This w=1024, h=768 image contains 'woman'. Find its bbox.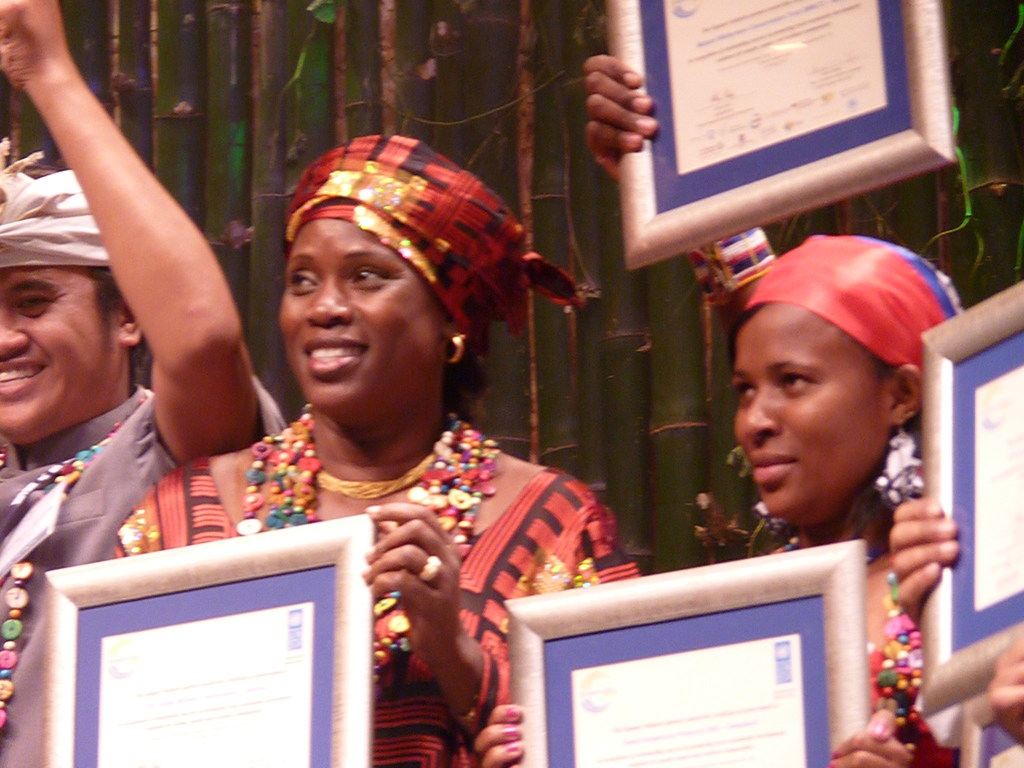
<region>96, 113, 626, 739</region>.
